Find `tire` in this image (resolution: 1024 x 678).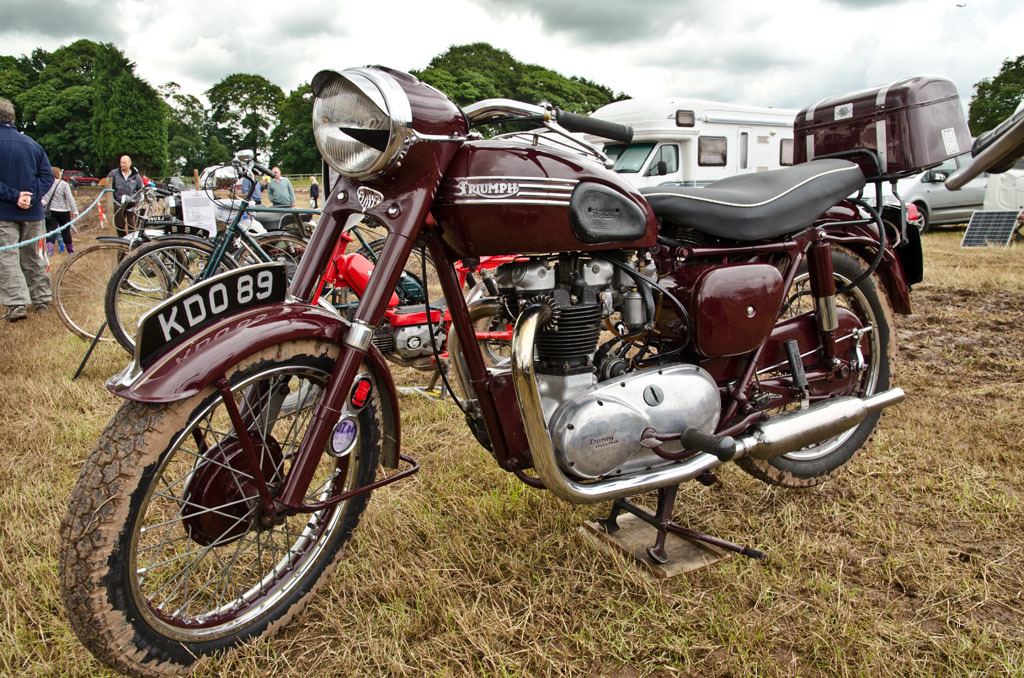
l=225, t=233, r=334, b=307.
